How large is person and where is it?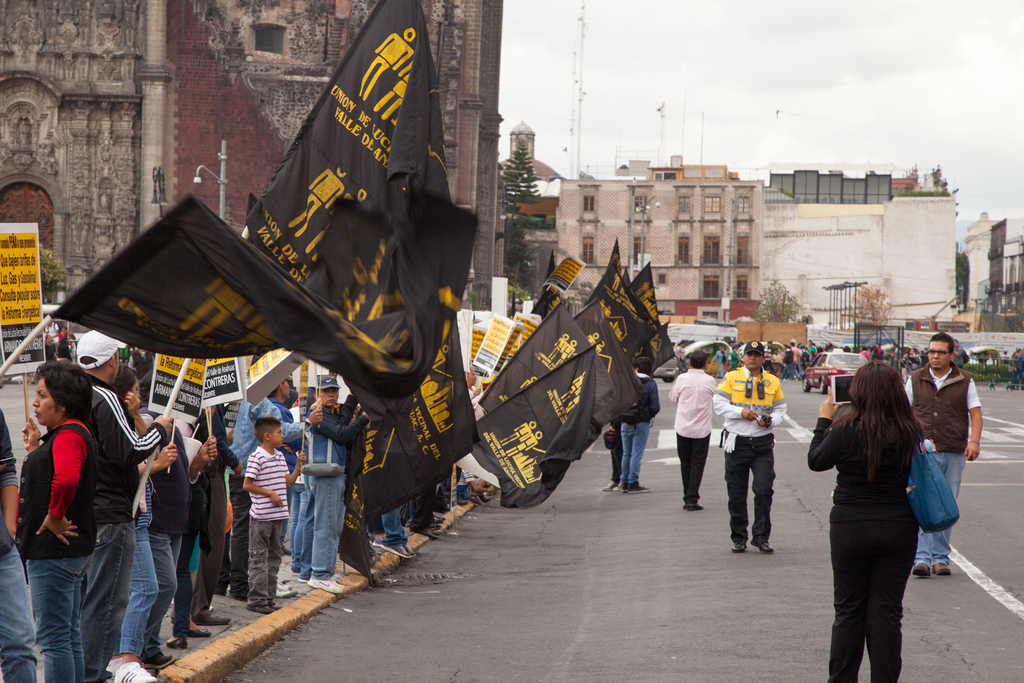
Bounding box: 403, 483, 448, 538.
